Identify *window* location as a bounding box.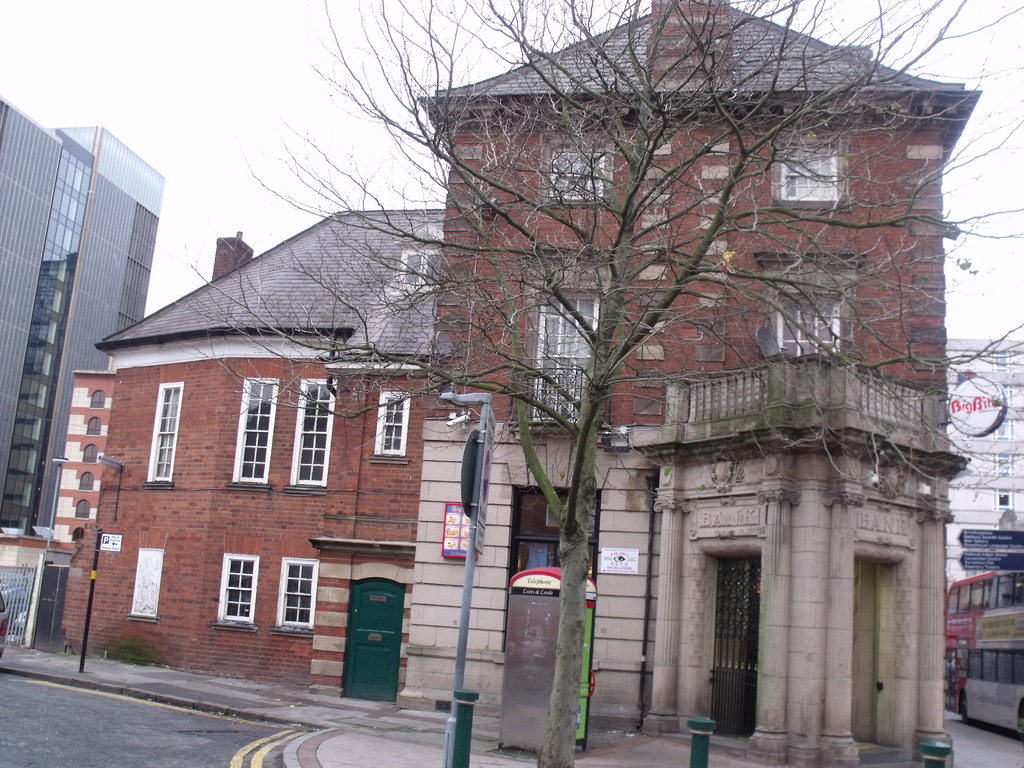
(292,380,333,490).
